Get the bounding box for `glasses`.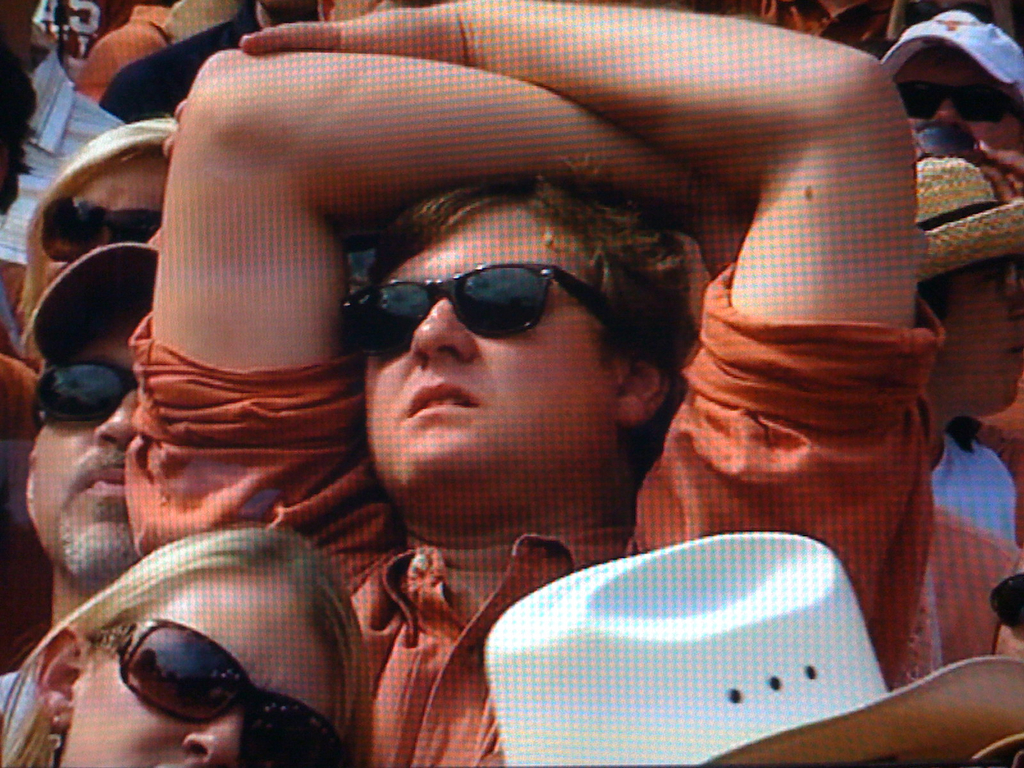
<region>90, 616, 349, 767</region>.
